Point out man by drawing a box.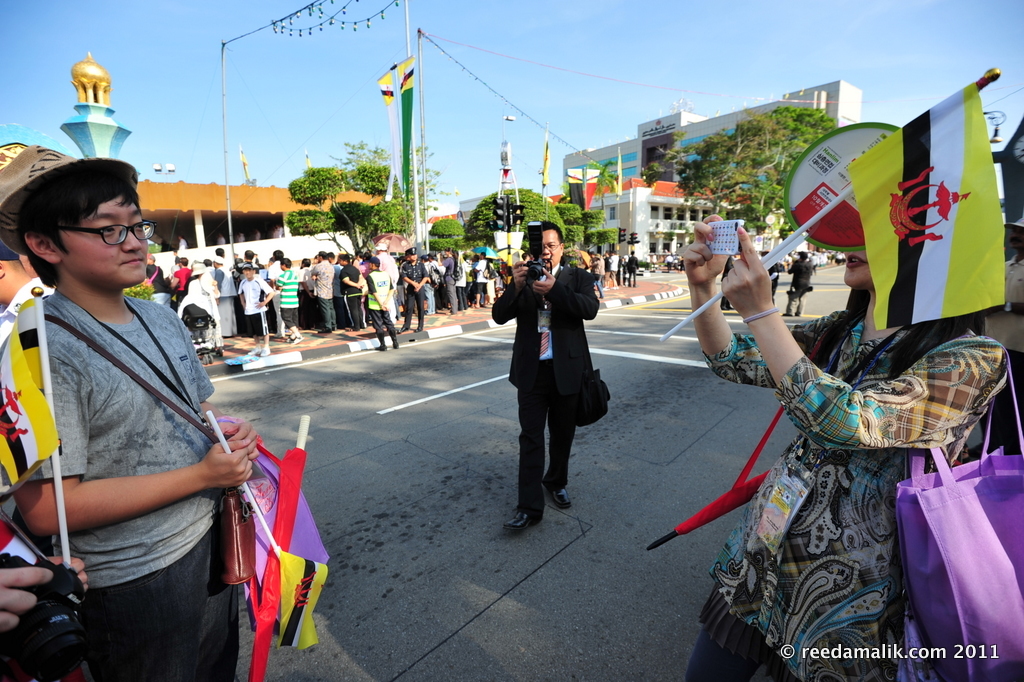
x1=664, y1=251, x2=675, y2=273.
